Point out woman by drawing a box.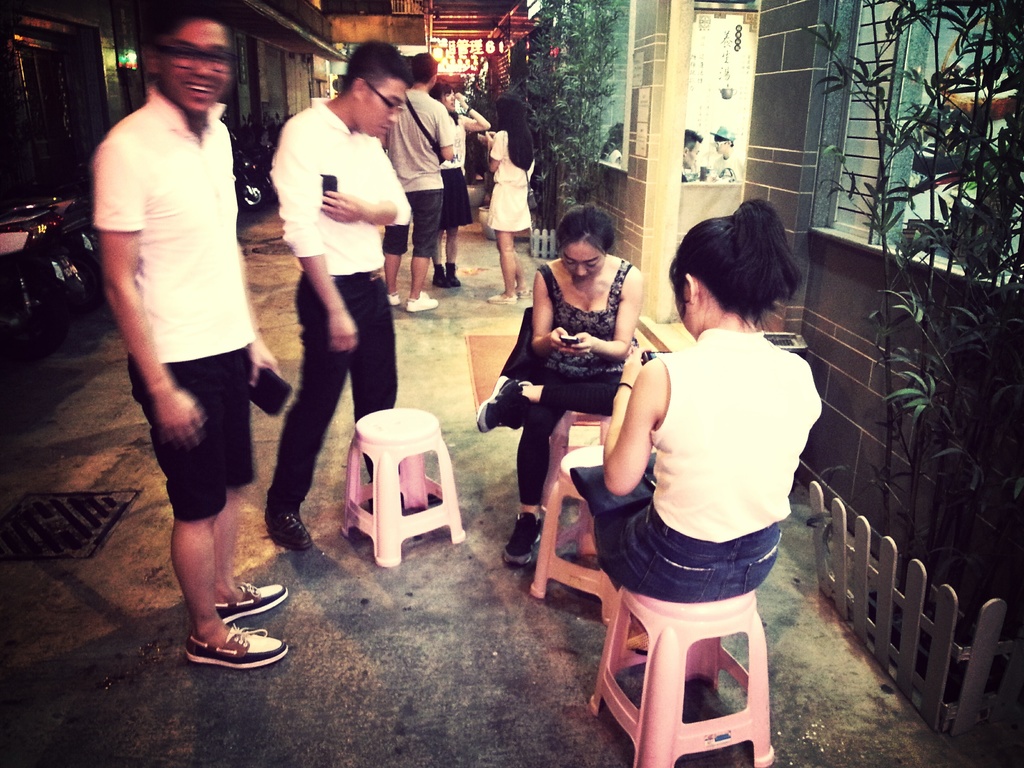
(x1=568, y1=199, x2=823, y2=651).
